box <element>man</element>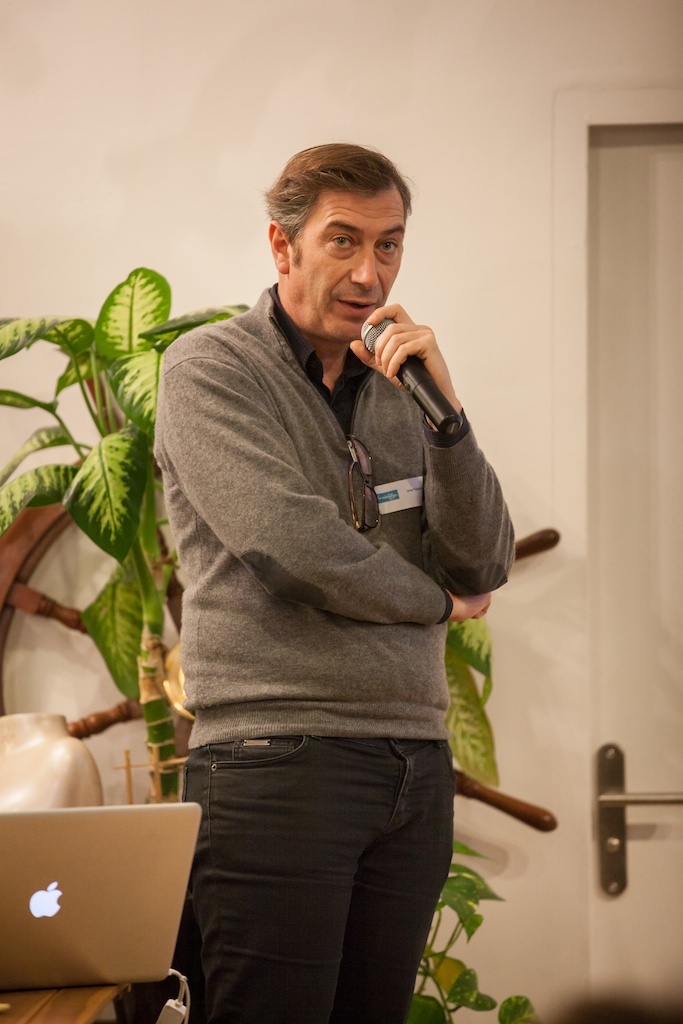
128 136 537 1008
